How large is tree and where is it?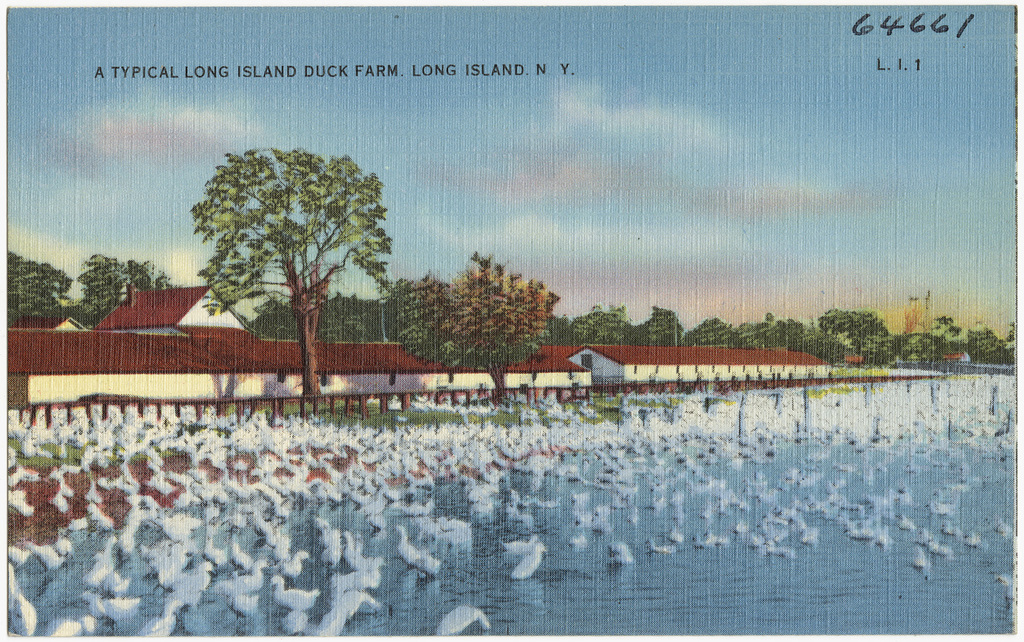
Bounding box: rect(177, 110, 388, 380).
